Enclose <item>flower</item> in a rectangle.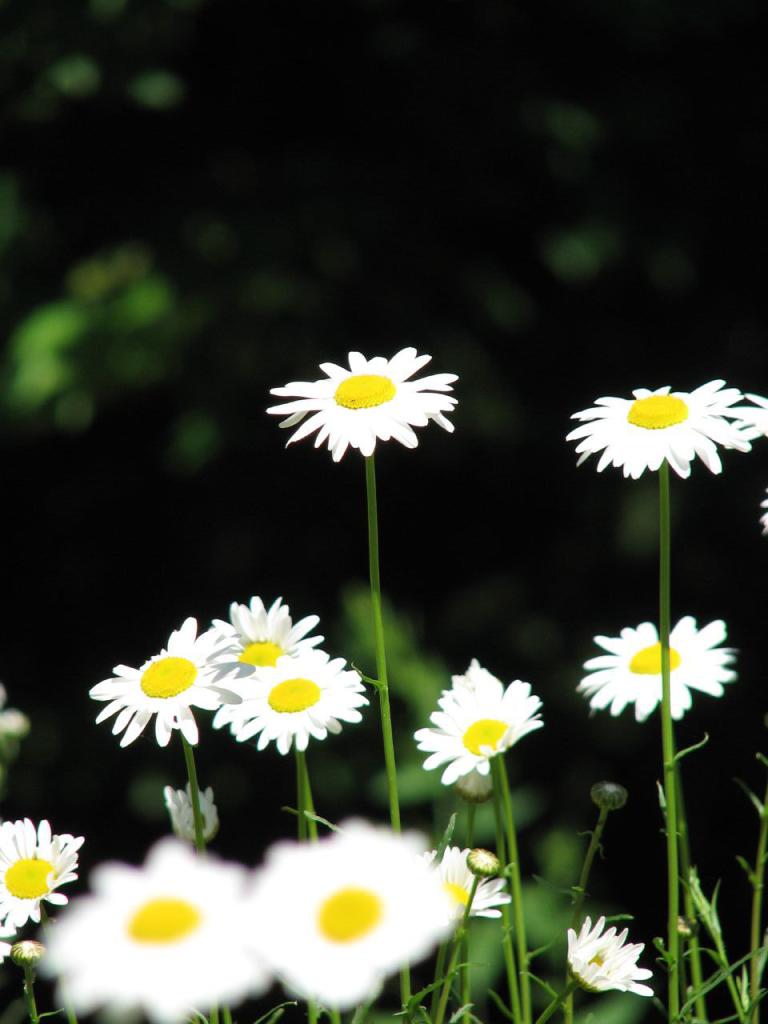
detection(286, 330, 470, 450).
